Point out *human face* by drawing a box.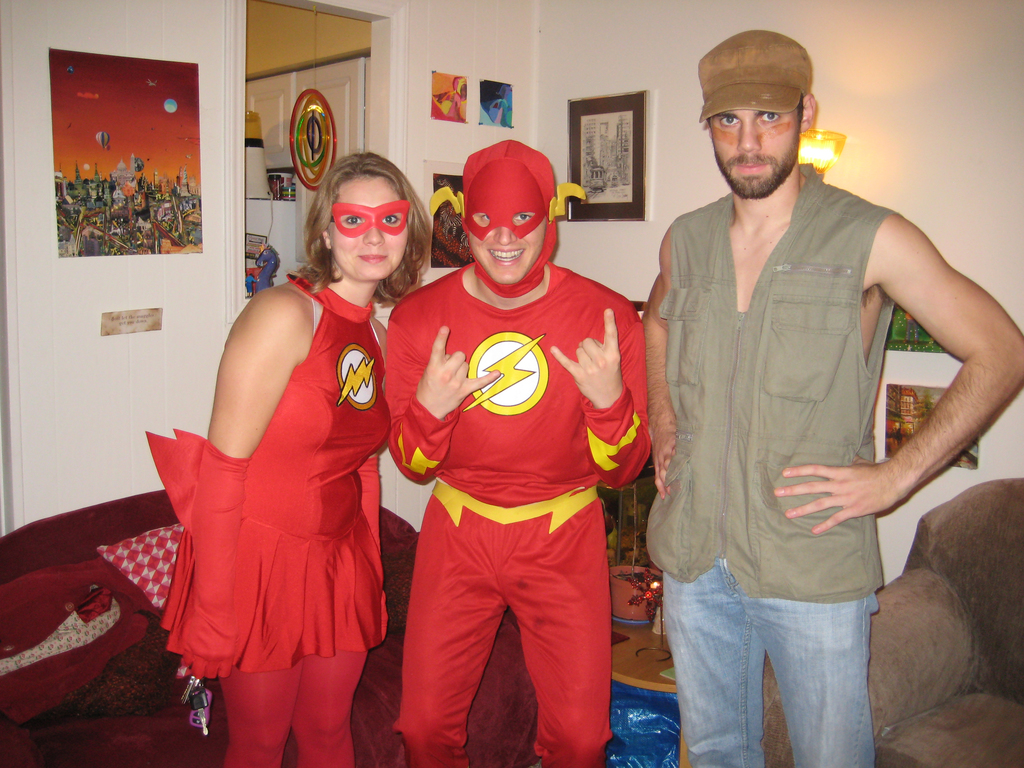
bbox=[467, 211, 552, 284].
